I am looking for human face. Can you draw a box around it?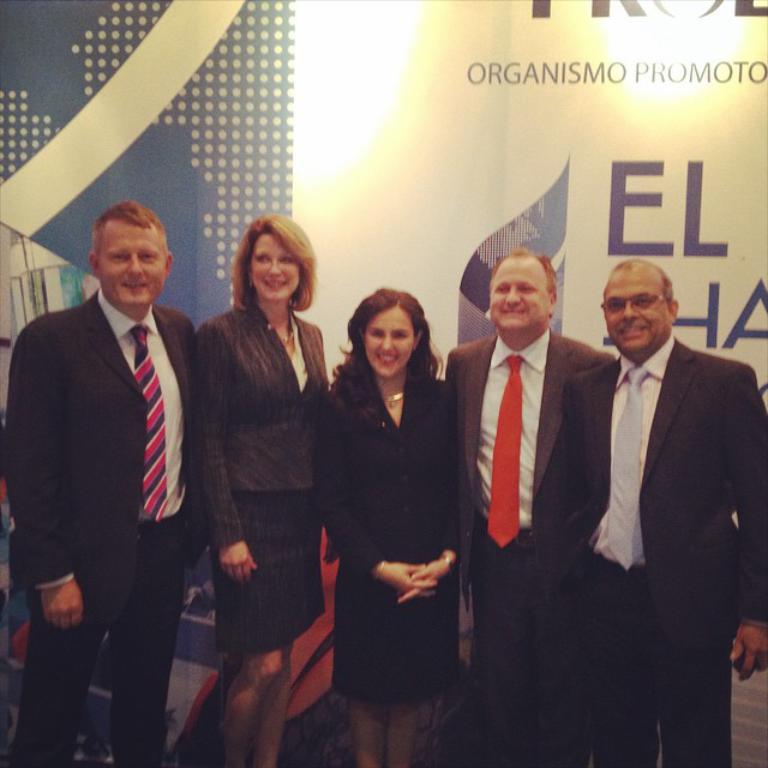
Sure, the bounding box is select_region(246, 232, 302, 304).
